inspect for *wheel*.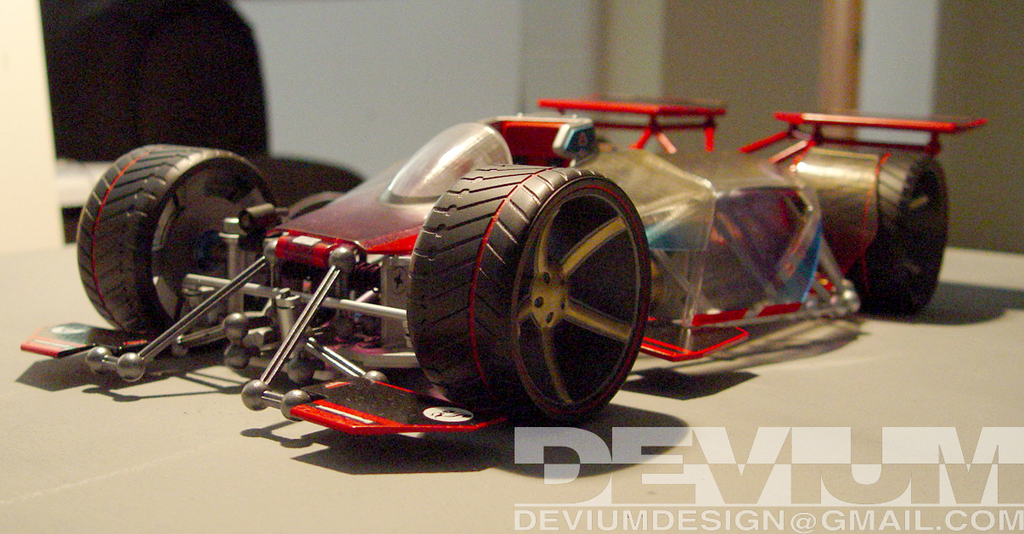
Inspection: {"x1": 793, "y1": 148, "x2": 947, "y2": 312}.
